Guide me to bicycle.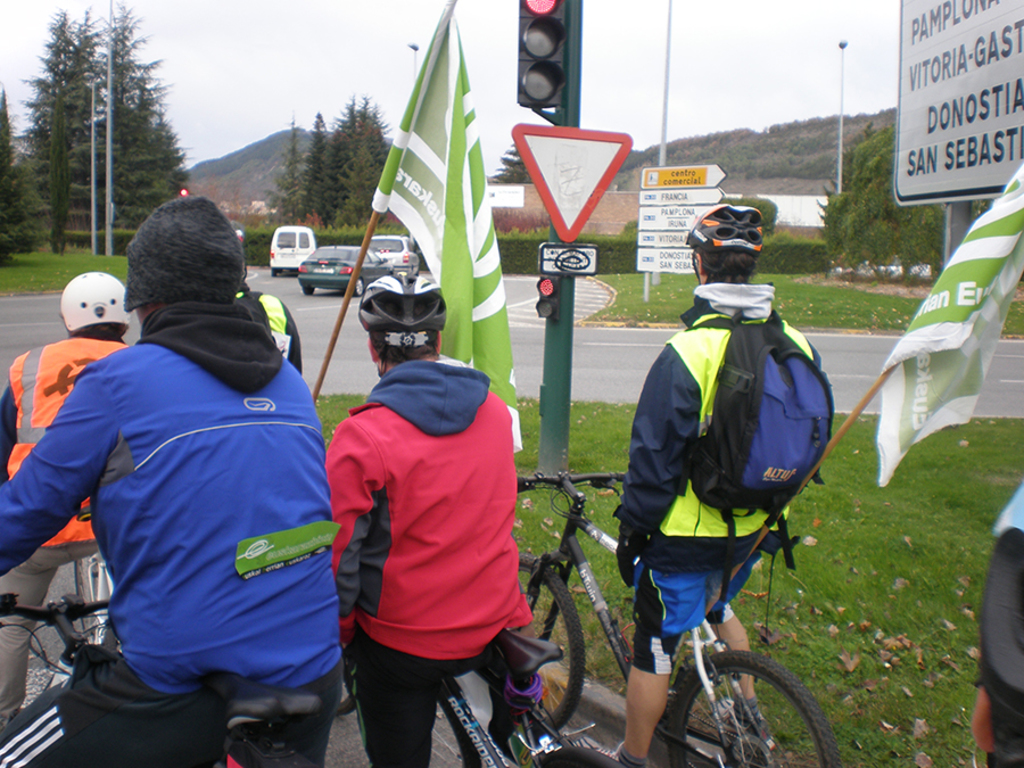
Guidance: box=[72, 503, 122, 656].
